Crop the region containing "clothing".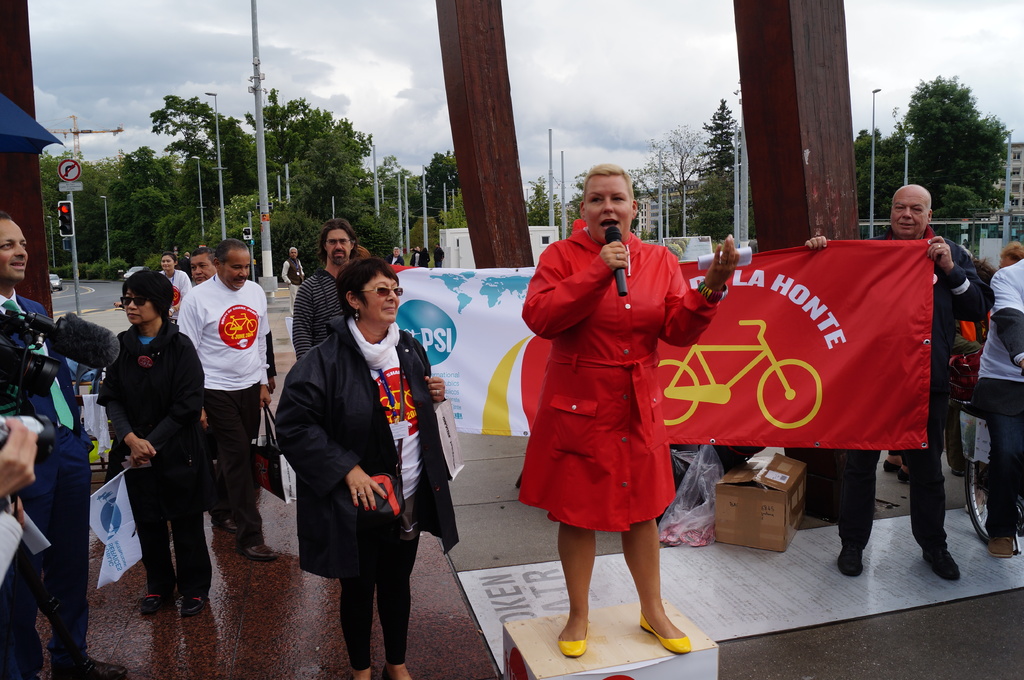
Crop region: 155,269,195,329.
